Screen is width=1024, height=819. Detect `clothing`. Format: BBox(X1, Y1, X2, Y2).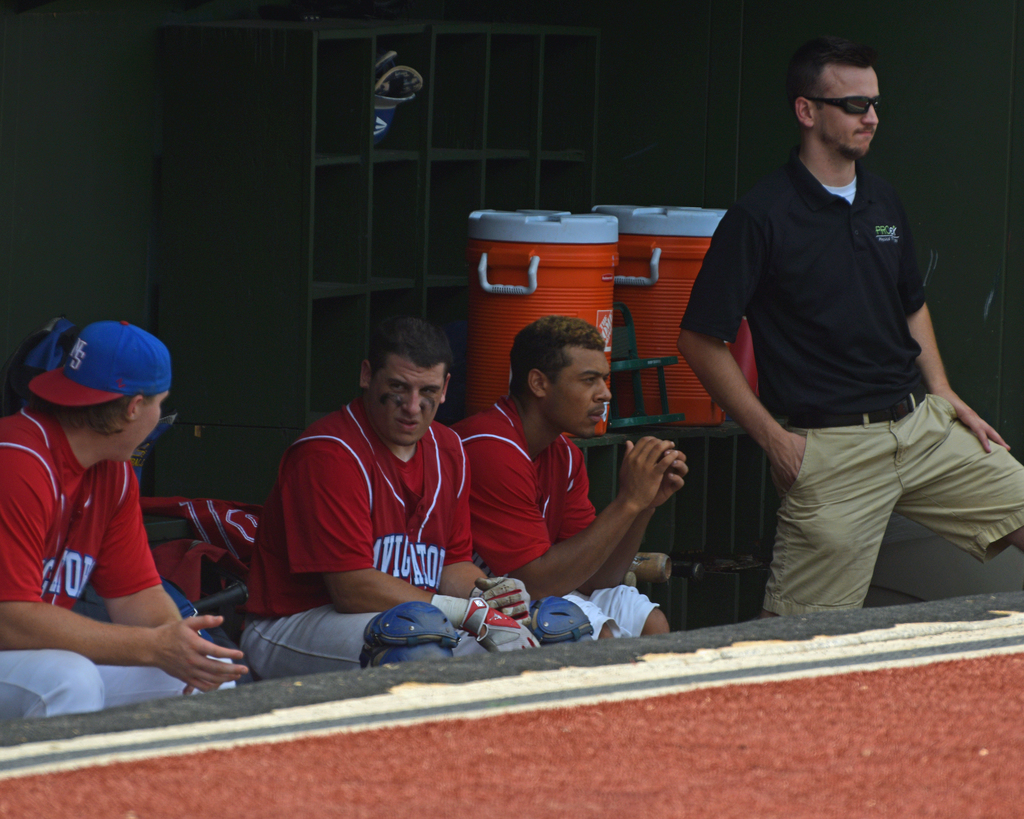
BBox(0, 403, 230, 680).
